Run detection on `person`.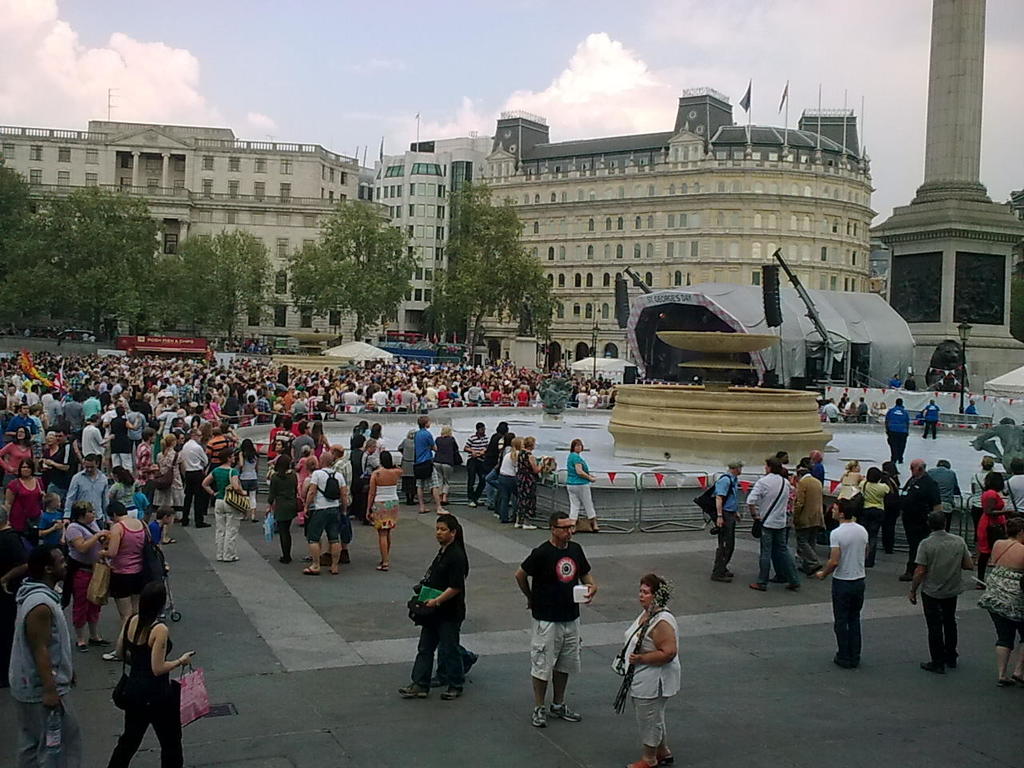
Result: rect(105, 578, 189, 767).
